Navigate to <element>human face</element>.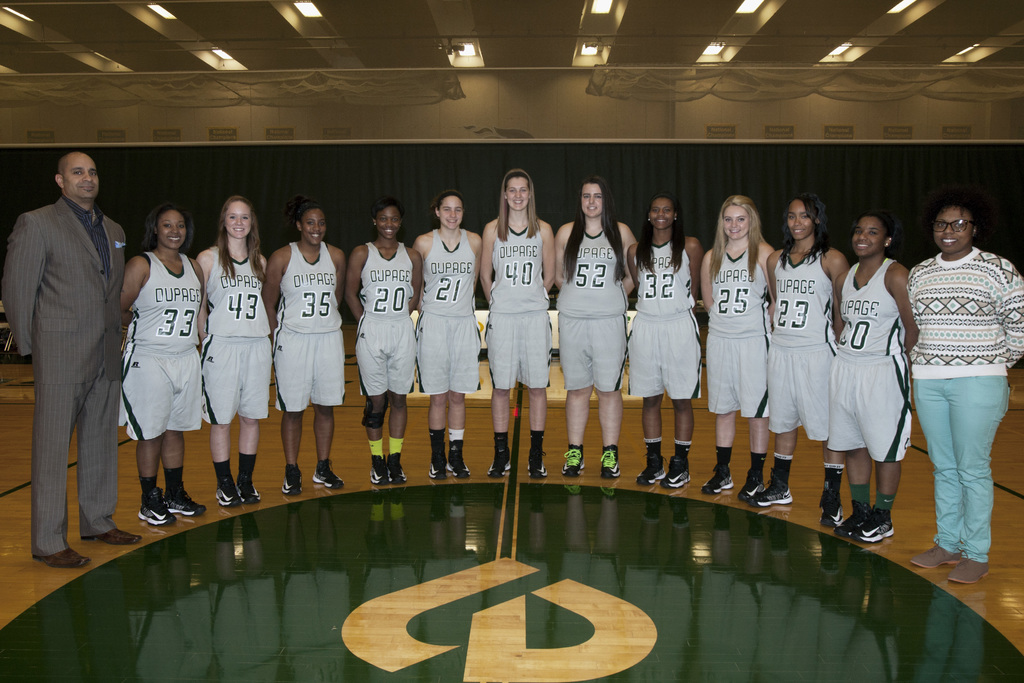
Navigation target: 64, 159, 99, 199.
